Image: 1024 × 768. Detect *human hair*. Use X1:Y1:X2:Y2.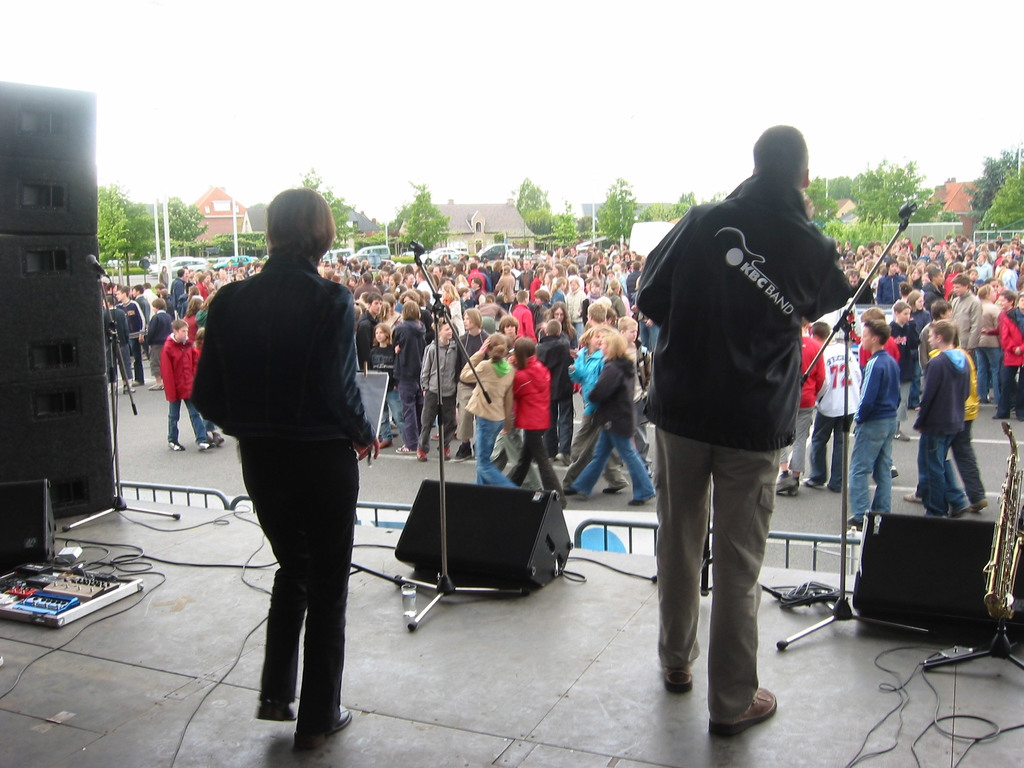
515:332:534:369.
